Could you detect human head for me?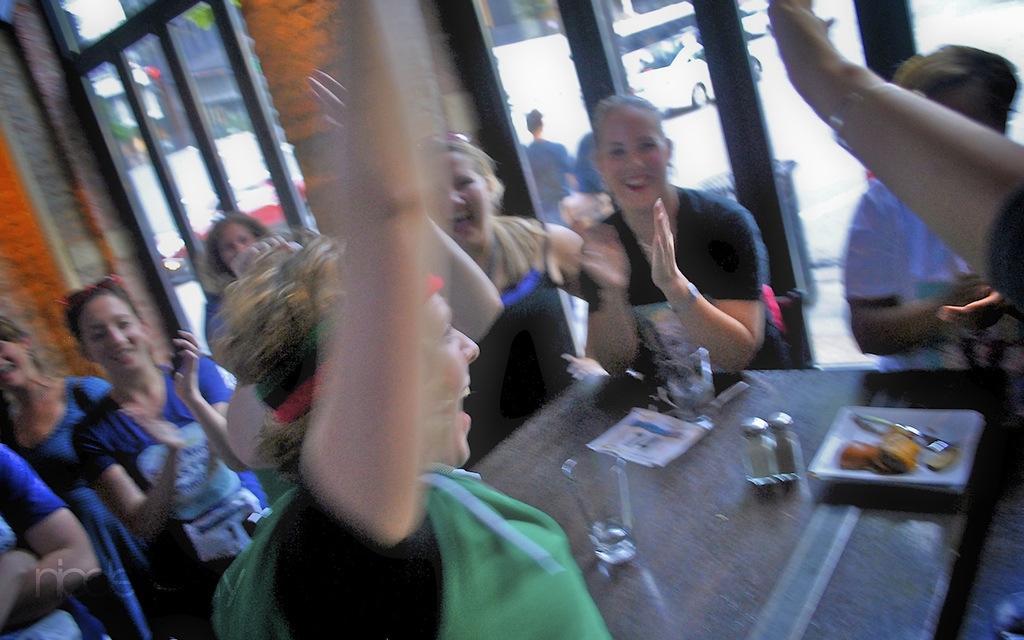
Detection result: crop(206, 212, 267, 278).
